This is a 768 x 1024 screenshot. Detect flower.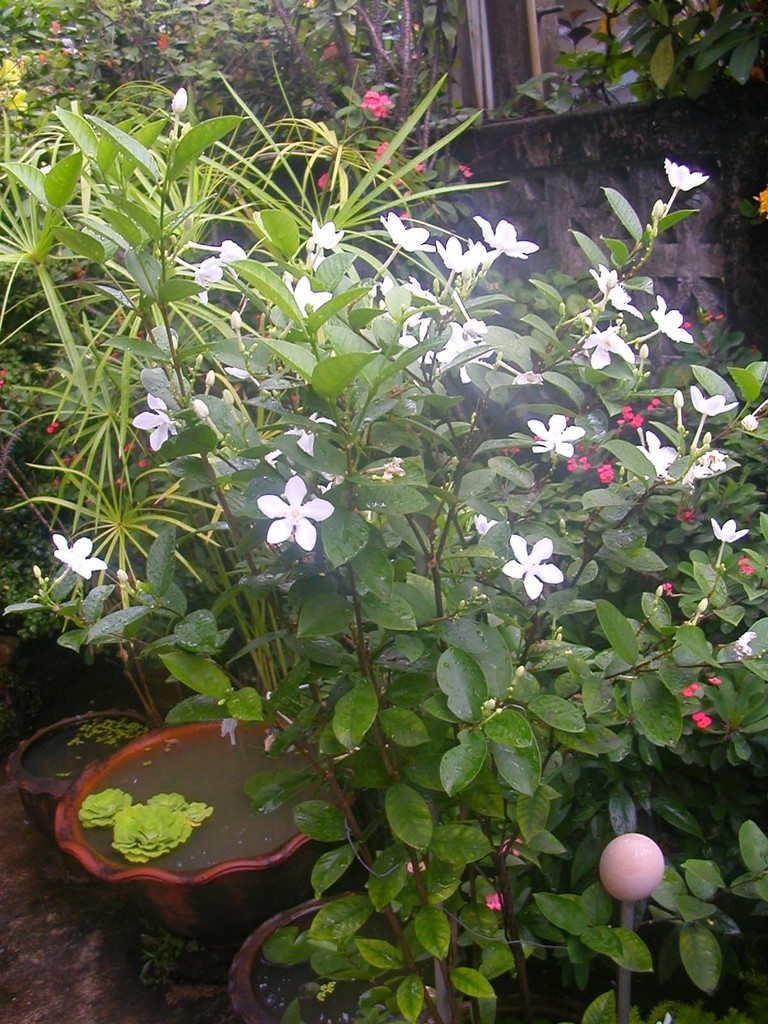
Rect(629, 413, 639, 429).
